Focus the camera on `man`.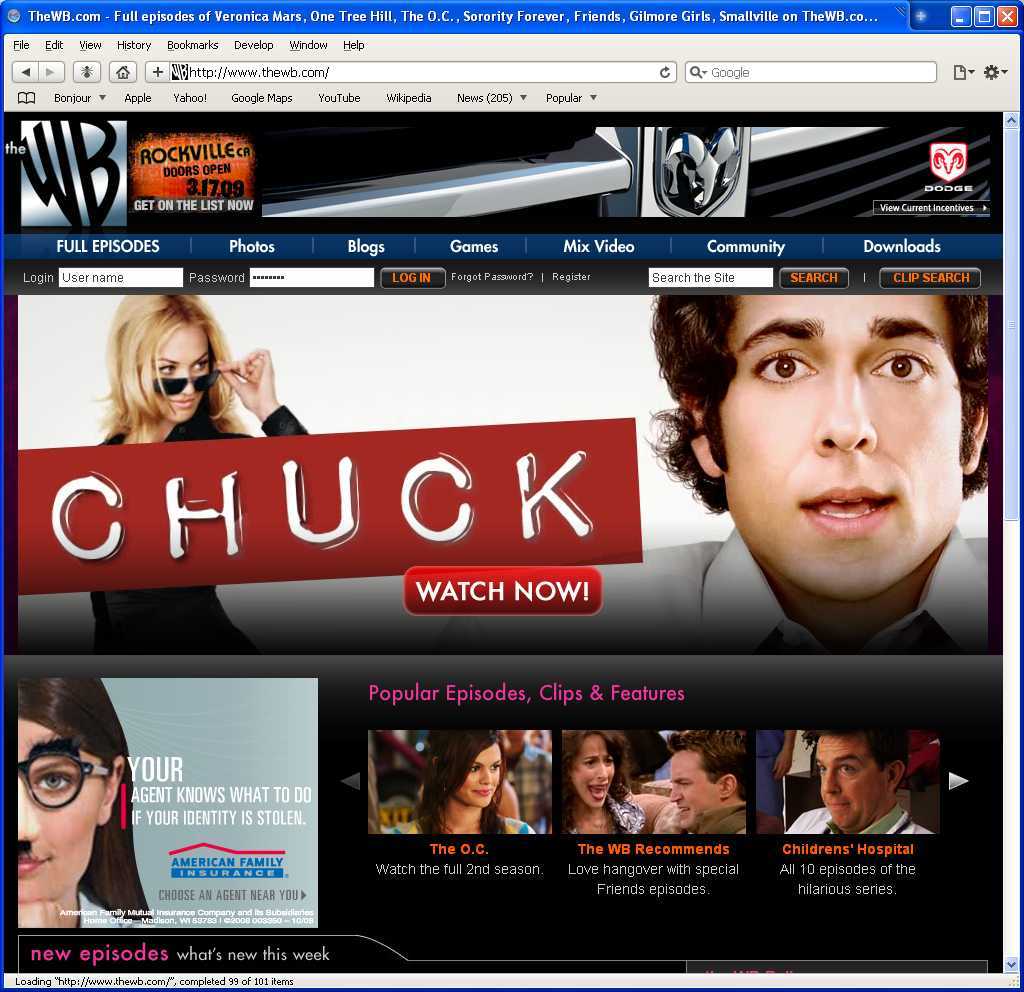
Focus region: Rect(560, 271, 1018, 725).
